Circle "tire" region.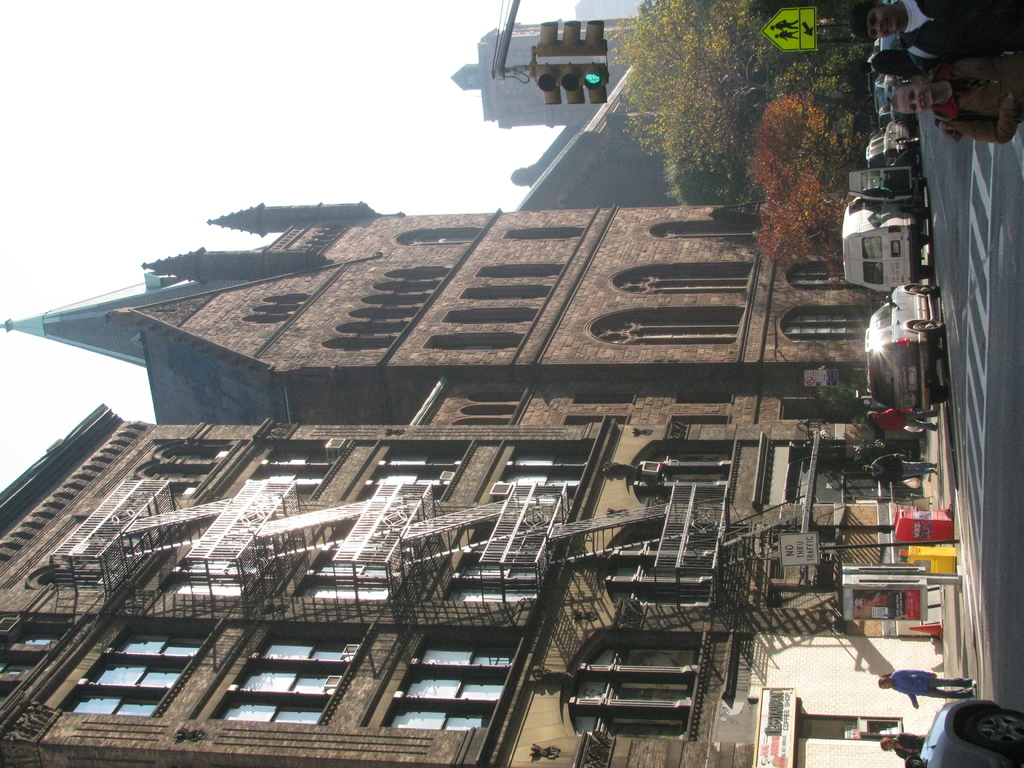
Region: [914, 177, 926, 189].
